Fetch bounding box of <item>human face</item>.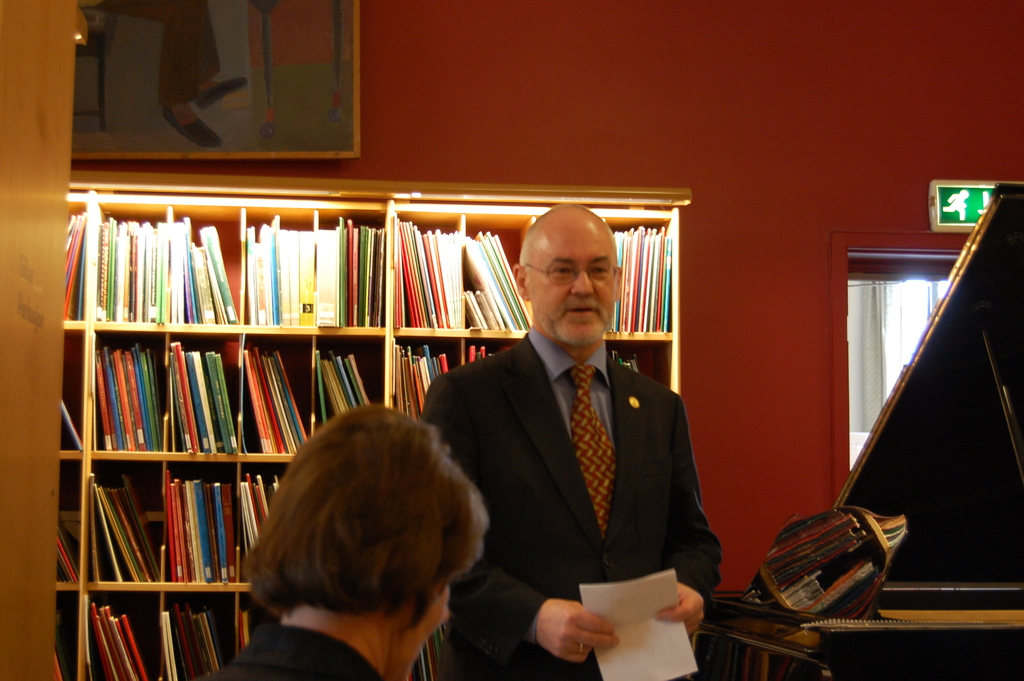
Bbox: select_region(406, 578, 456, 680).
